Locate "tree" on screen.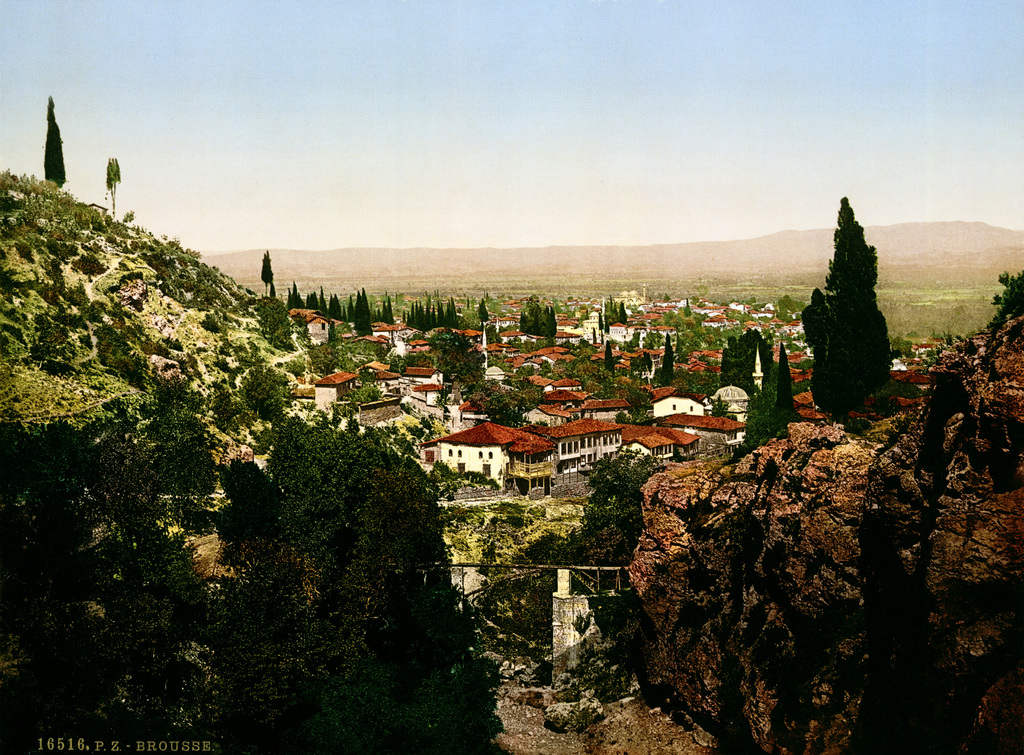
On screen at 124, 207, 135, 225.
